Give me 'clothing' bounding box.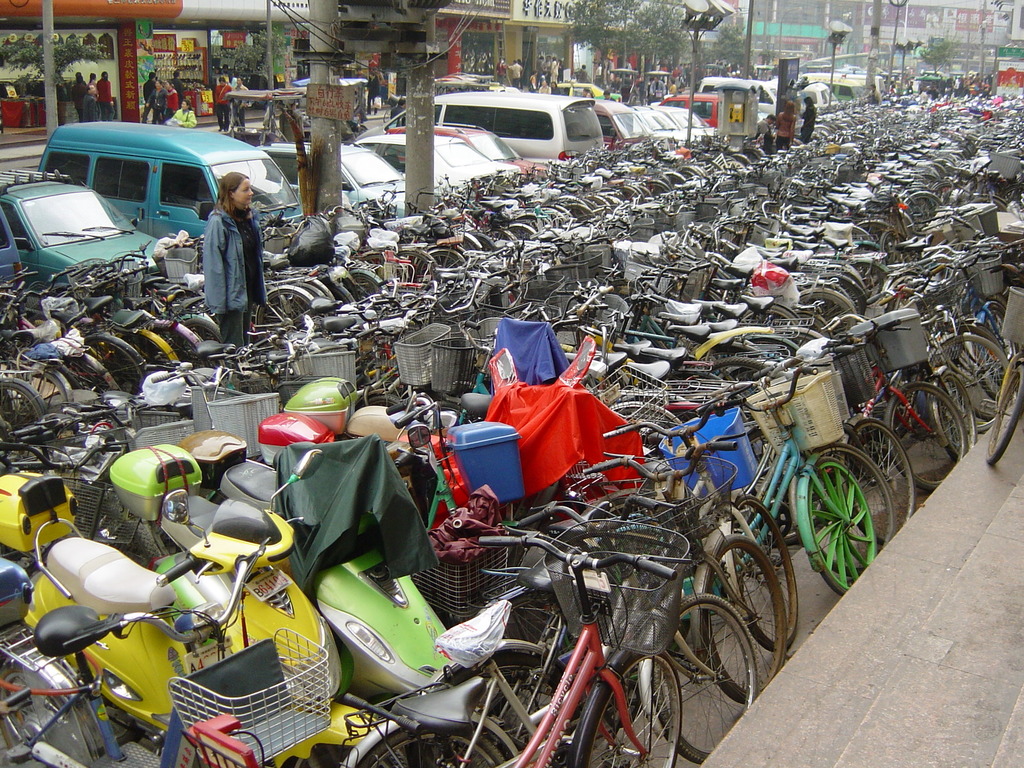
(left=531, top=58, right=563, bottom=82).
